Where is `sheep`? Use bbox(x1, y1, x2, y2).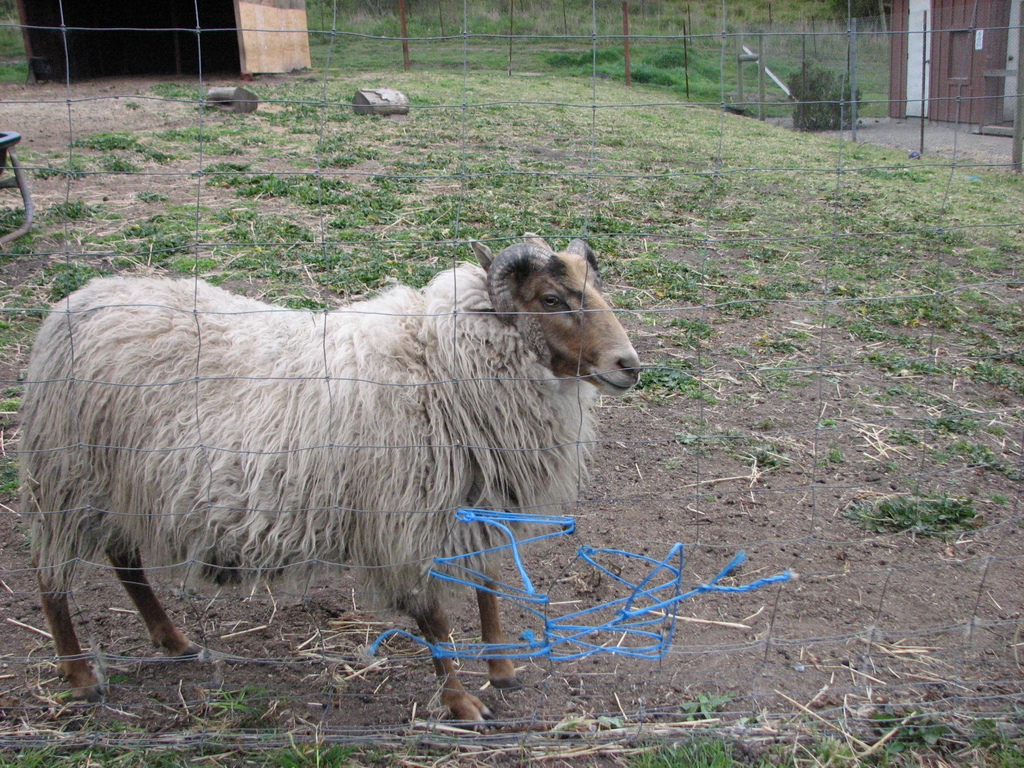
bbox(17, 230, 644, 735).
